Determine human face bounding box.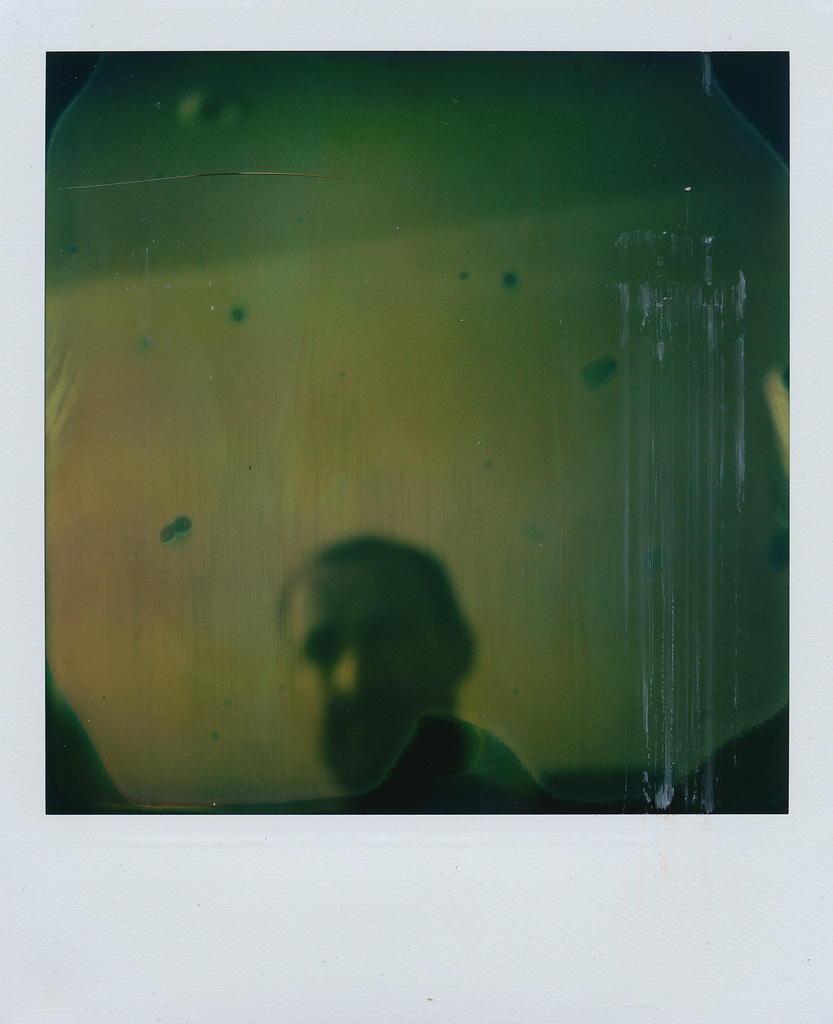
Determined: 288/548/452/781.
